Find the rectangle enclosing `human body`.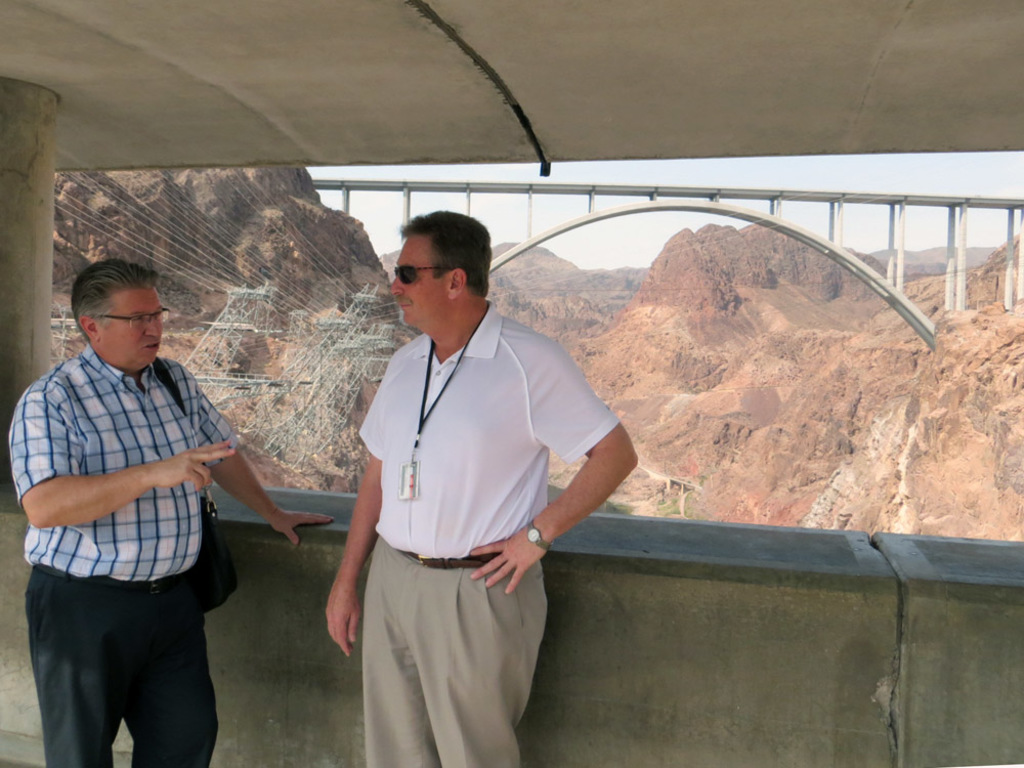
<bbox>317, 228, 614, 759</bbox>.
